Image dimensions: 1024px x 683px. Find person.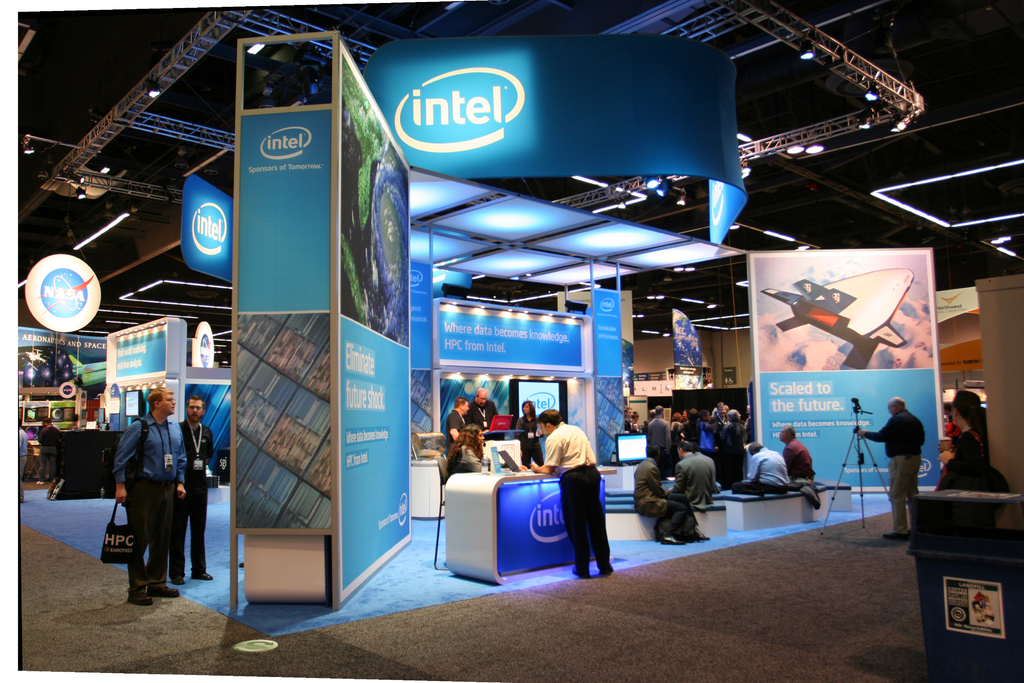
(x1=846, y1=395, x2=924, y2=532).
